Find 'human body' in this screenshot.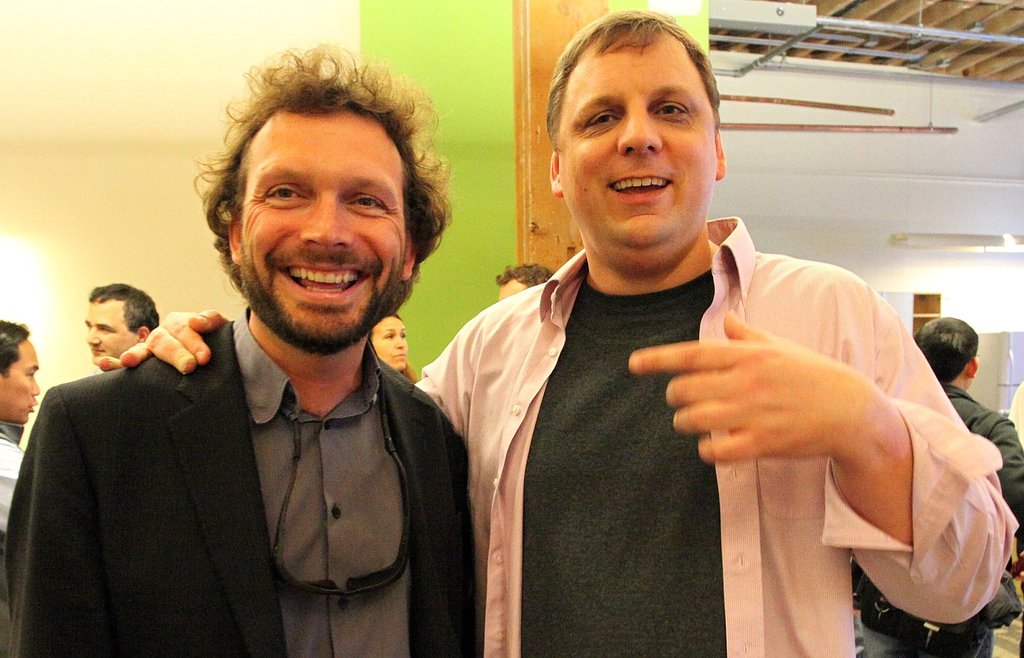
The bounding box for 'human body' is <bbox>850, 313, 1023, 657</bbox>.
